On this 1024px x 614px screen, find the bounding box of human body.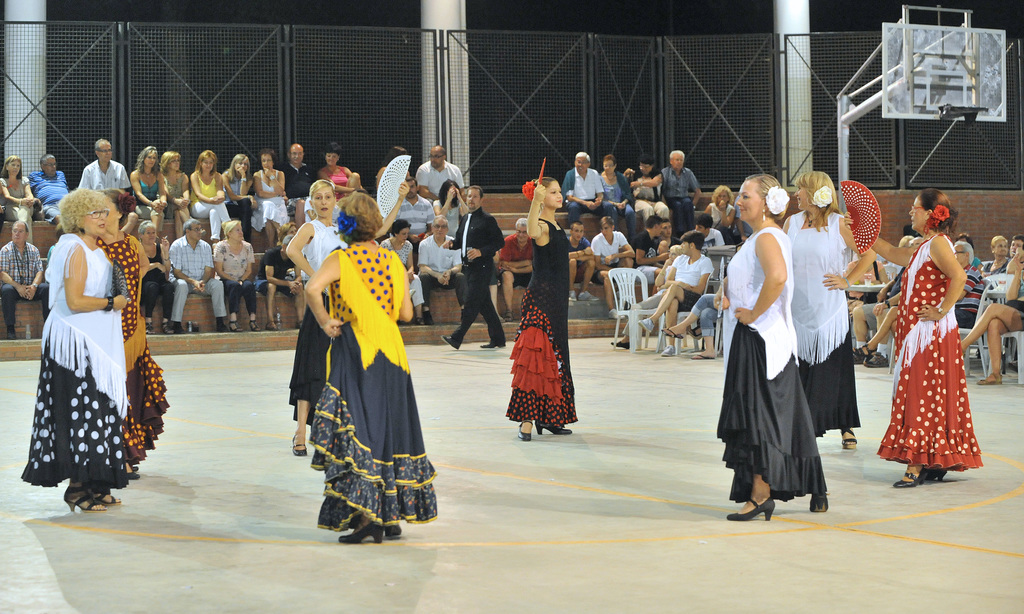
Bounding box: l=186, t=151, r=228, b=219.
